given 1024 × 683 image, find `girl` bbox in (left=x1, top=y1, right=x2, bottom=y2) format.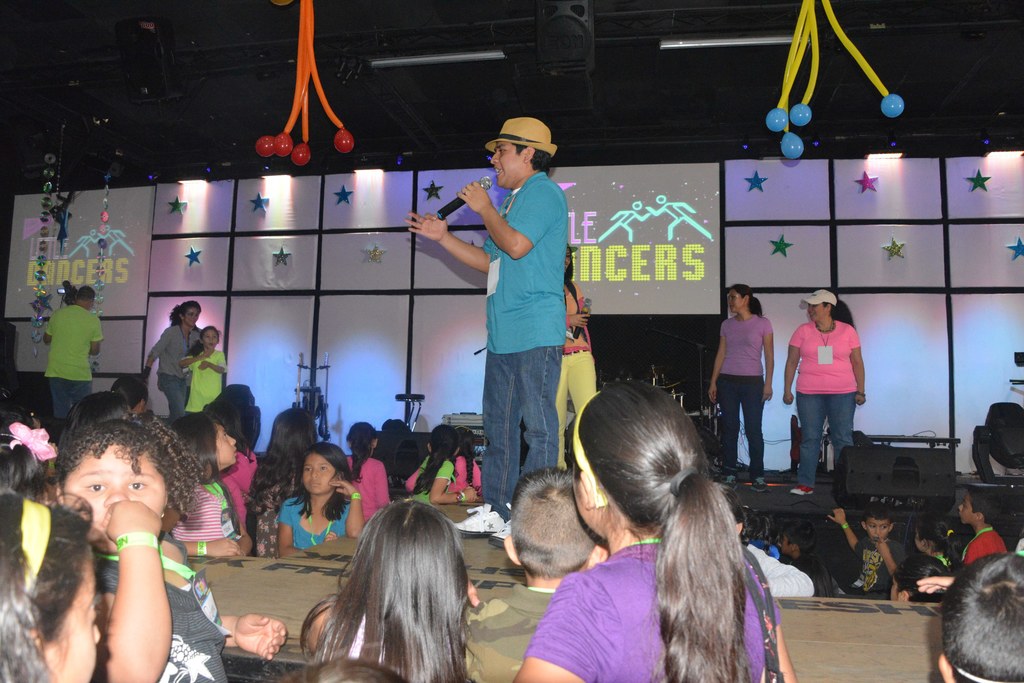
(left=559, top=243, right=595, bottom=469).
